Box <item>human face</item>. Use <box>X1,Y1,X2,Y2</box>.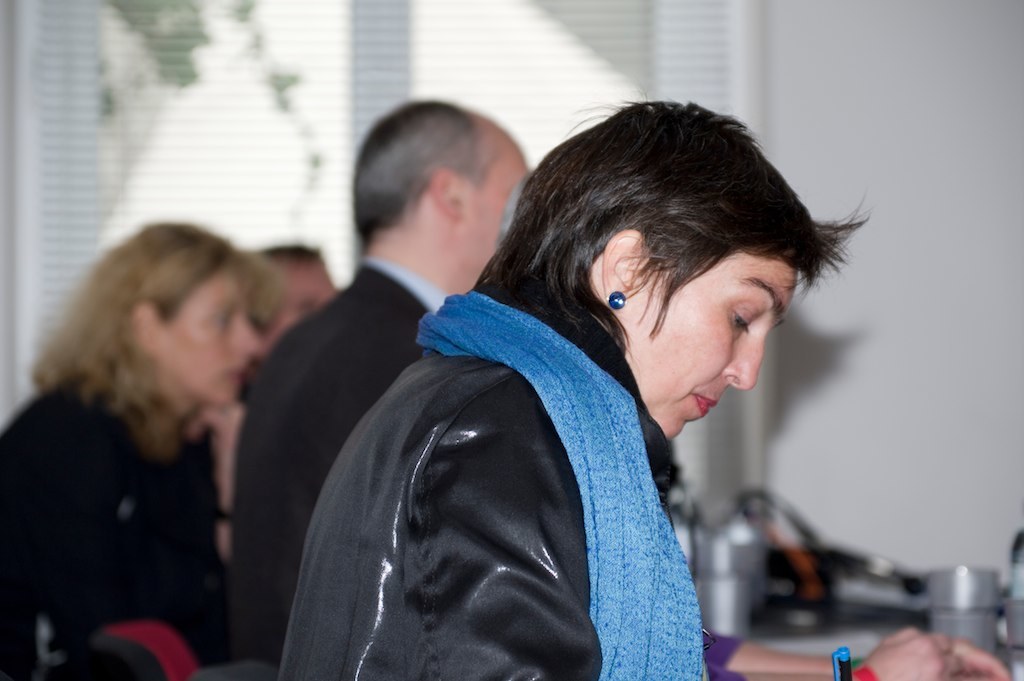
<box>468,143,525,255</box>.
